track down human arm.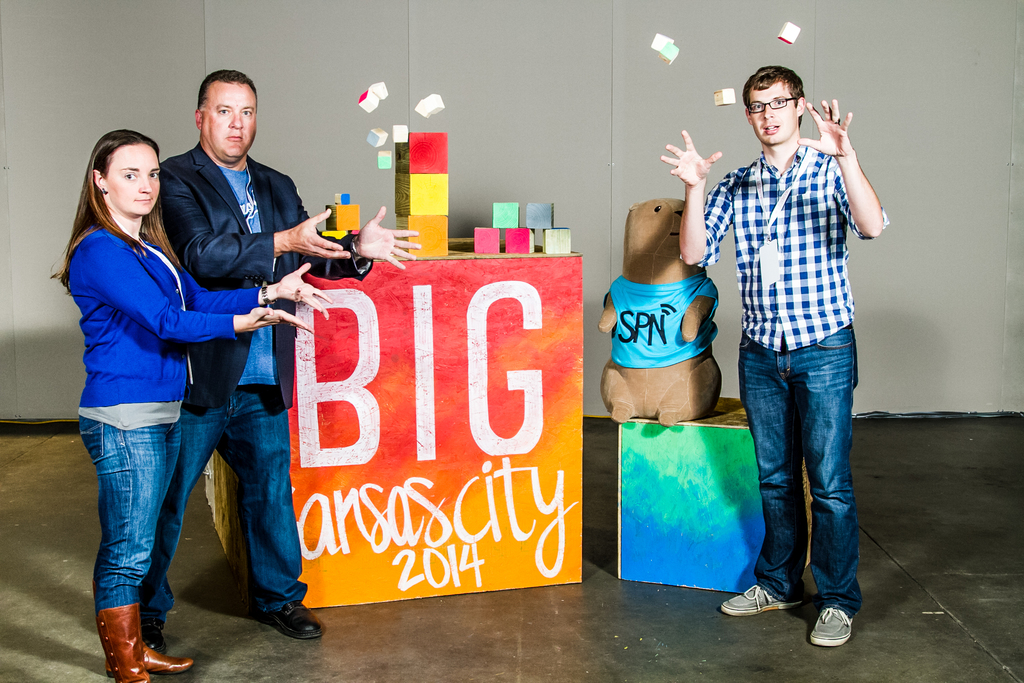
Tracked to l=180, t=258, r=333, b=313.
